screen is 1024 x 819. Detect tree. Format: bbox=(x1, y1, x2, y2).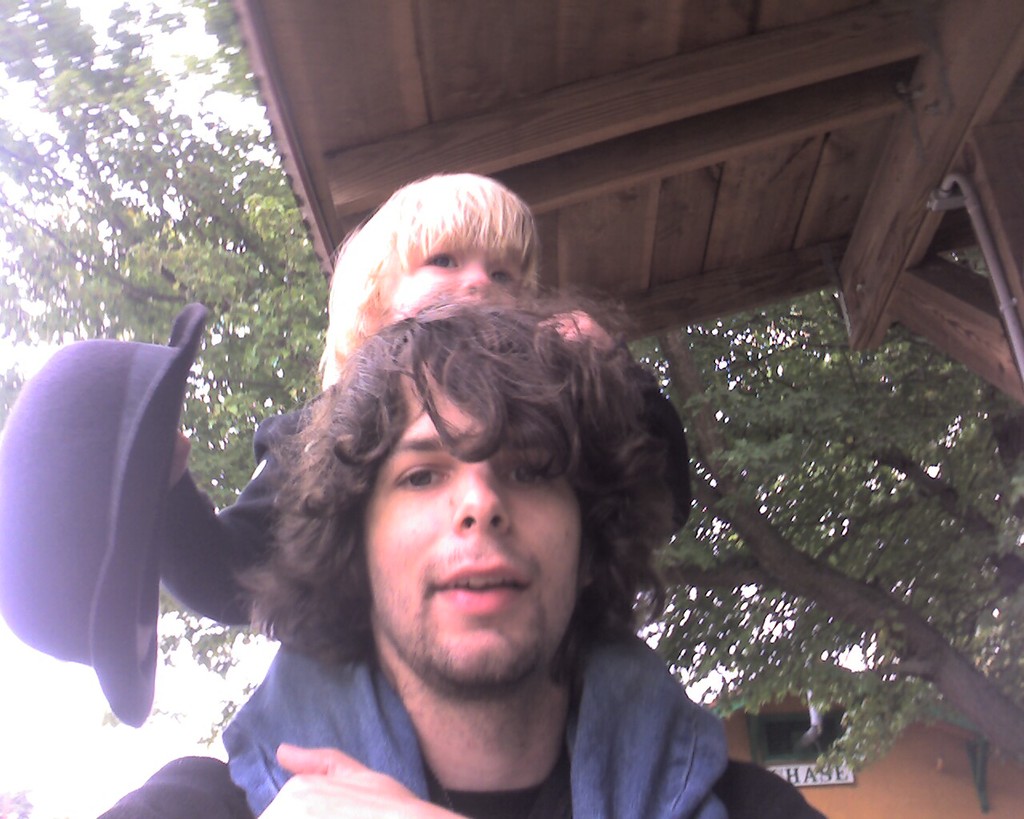
bbox=(0, 0, 1023, 772).
